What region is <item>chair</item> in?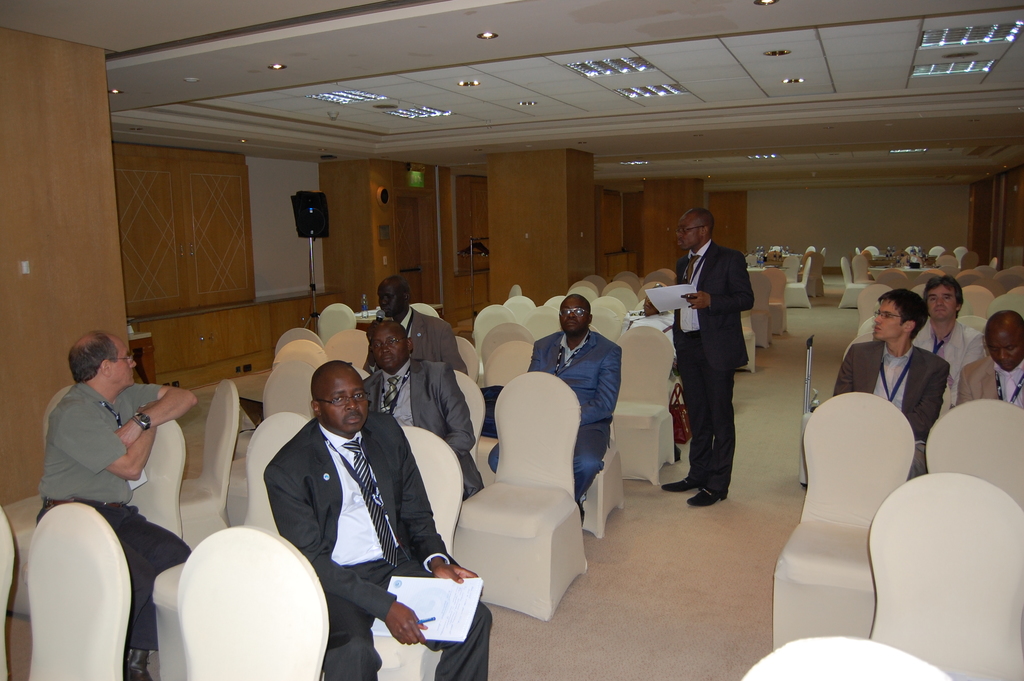
860 470 1023 678.
